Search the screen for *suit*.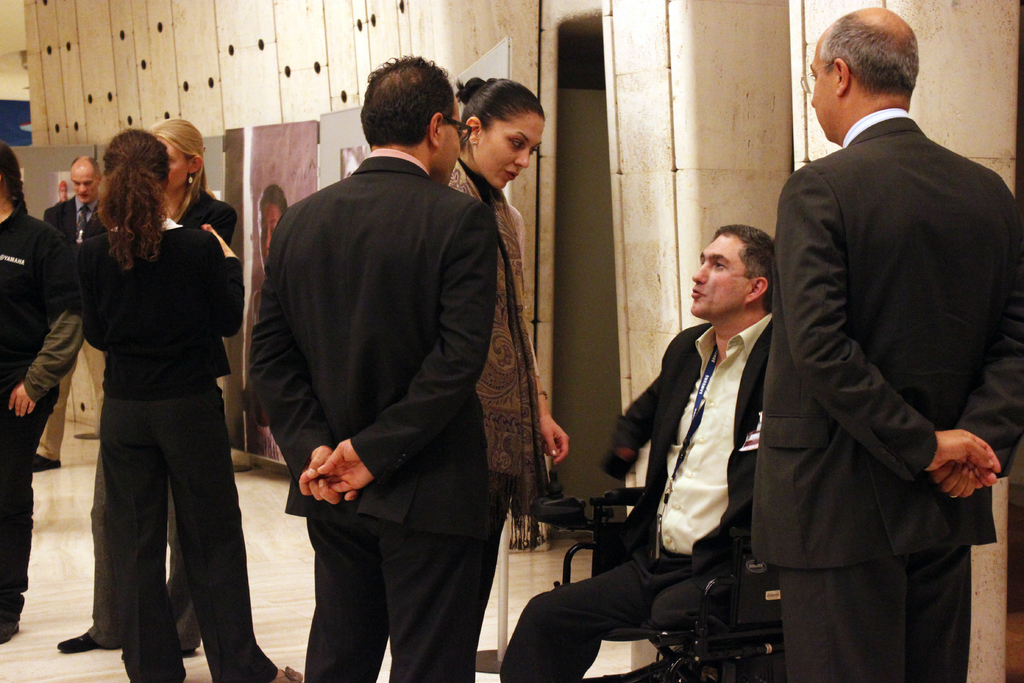
Found at x1=748, y1=6, x2=1023, y2=682.
